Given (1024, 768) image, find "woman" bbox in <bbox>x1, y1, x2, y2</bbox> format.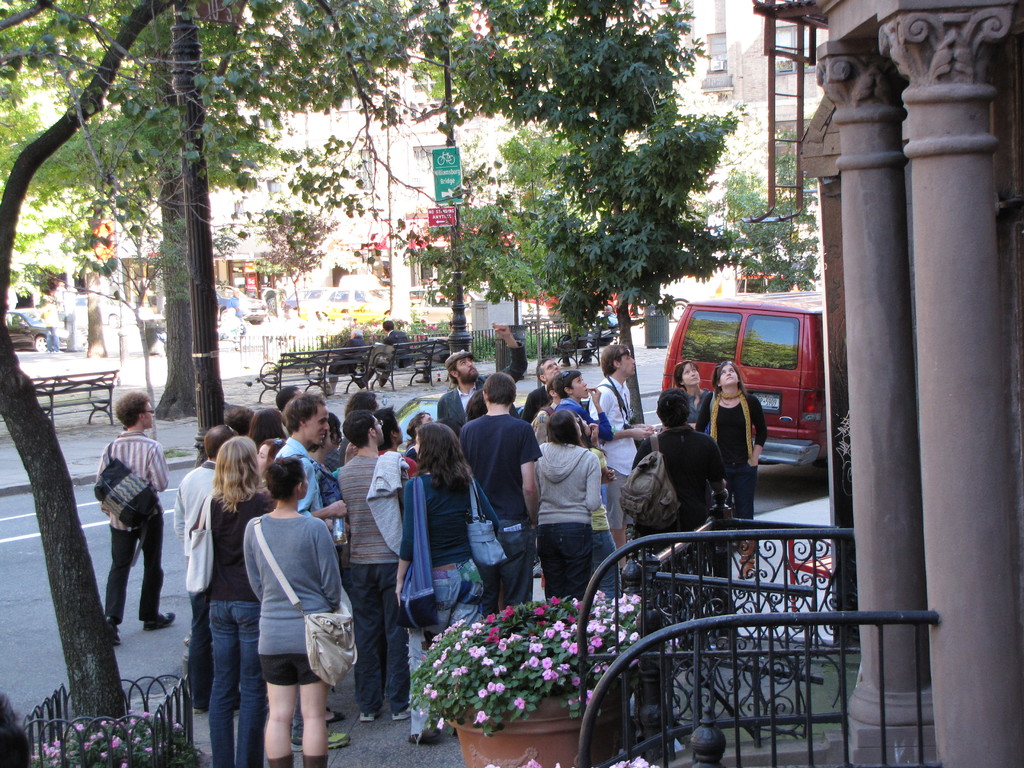
<bbox>659, 355, 706, 447</bbox>.
